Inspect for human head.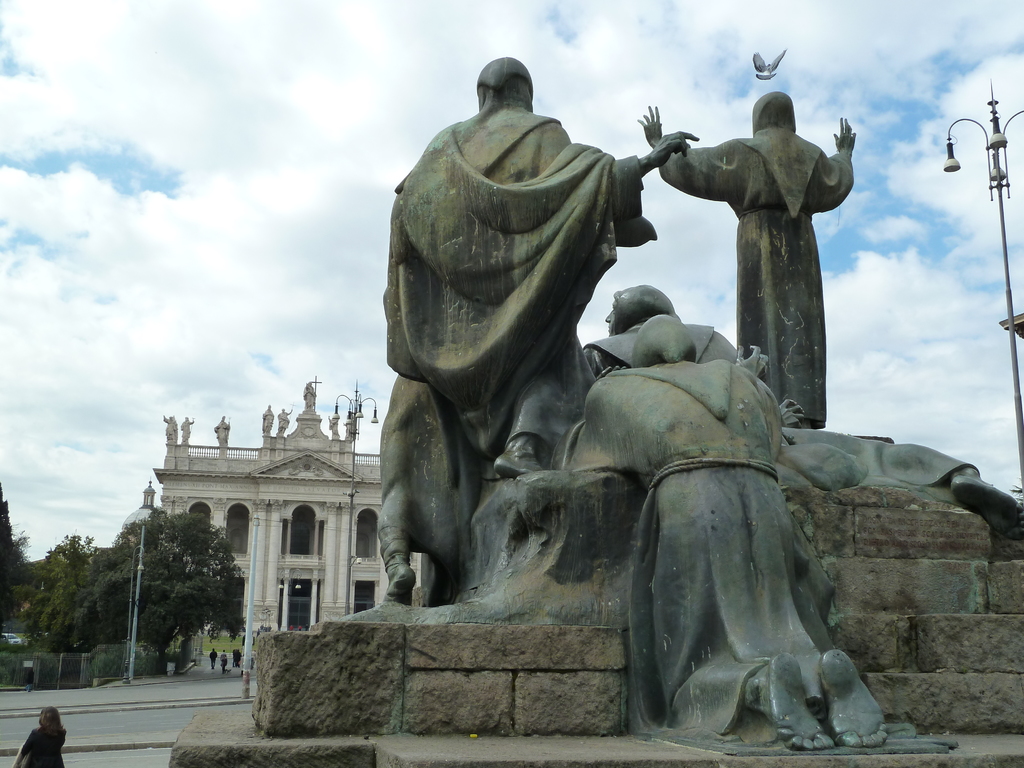
Inspection: (748,85,799,138).
